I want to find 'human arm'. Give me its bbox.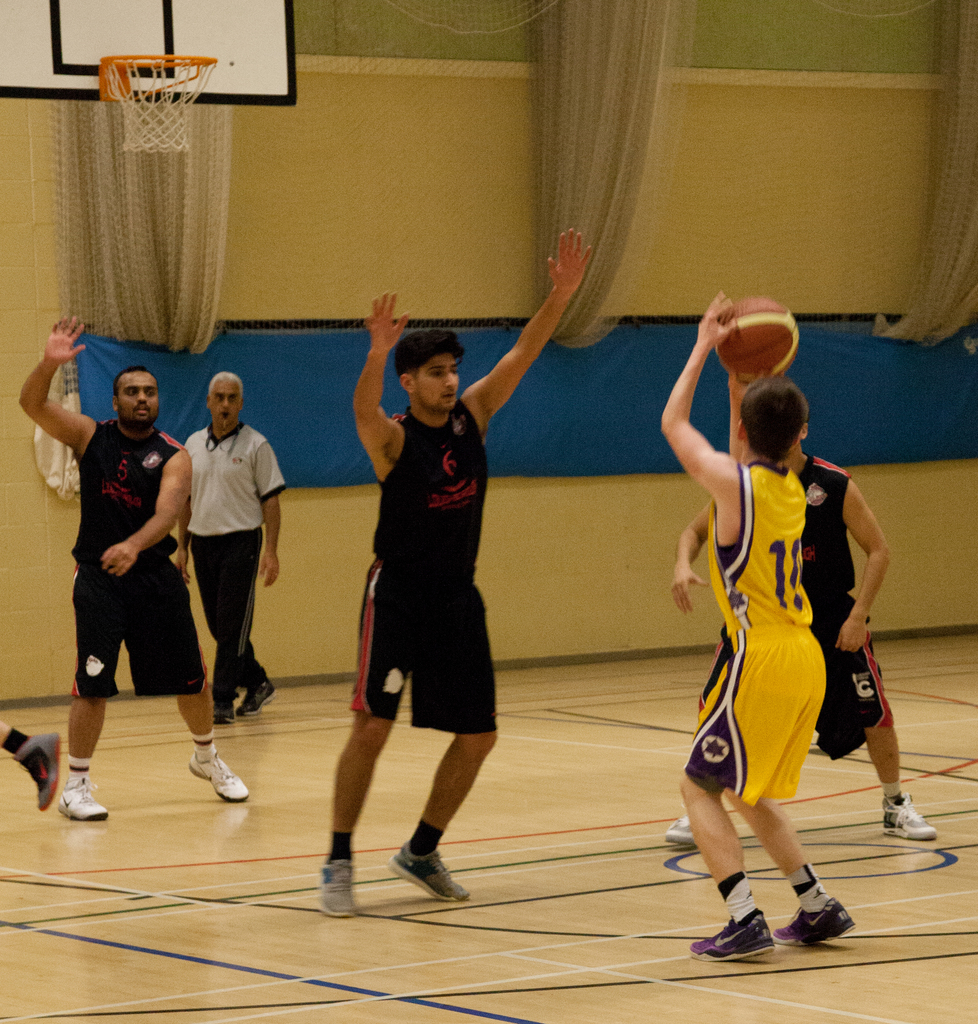
(835, 476, 892, 649).
